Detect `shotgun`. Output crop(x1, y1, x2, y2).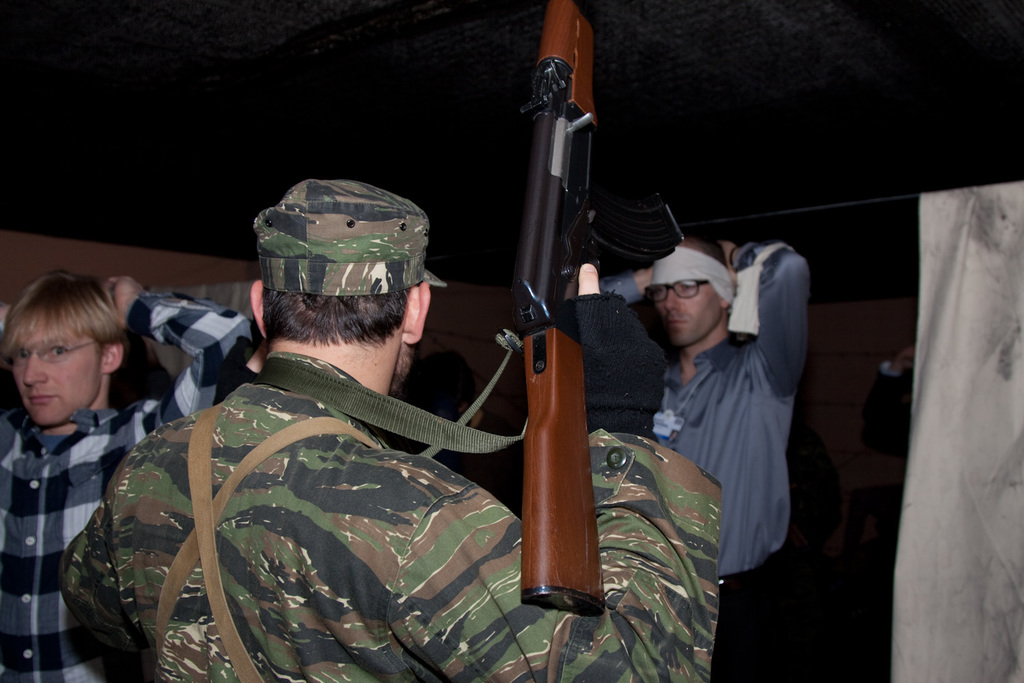
crop(523, 7, 687, 602).
